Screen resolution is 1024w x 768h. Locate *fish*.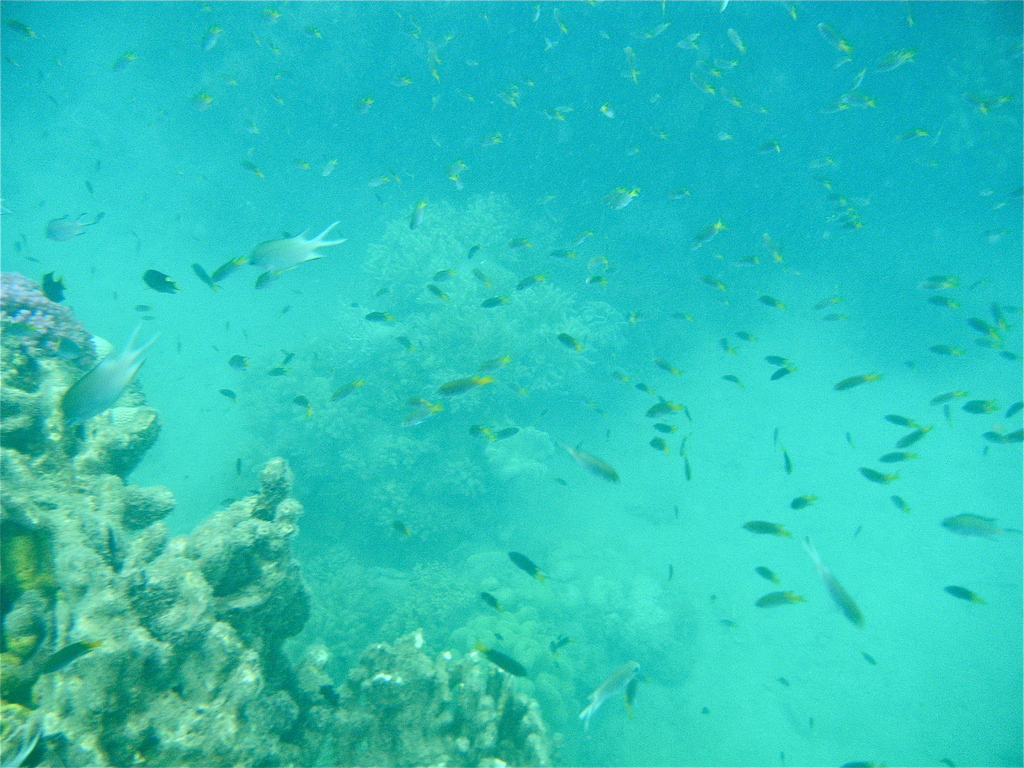
rect(228, 353, 246, 374).
